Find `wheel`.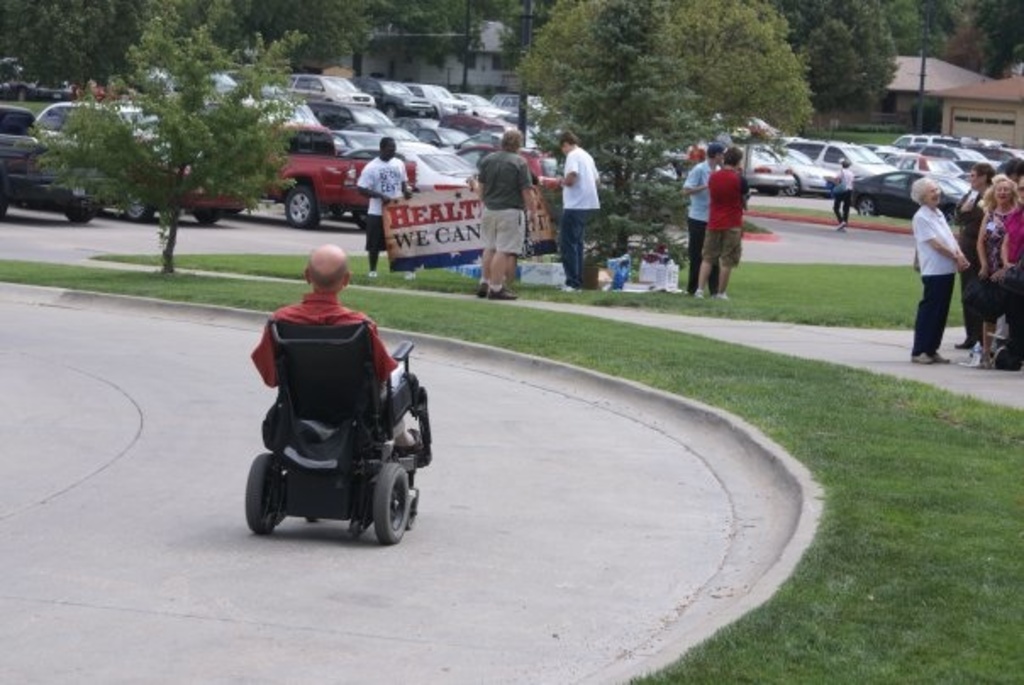
<box>125,197,153,224</box>.
